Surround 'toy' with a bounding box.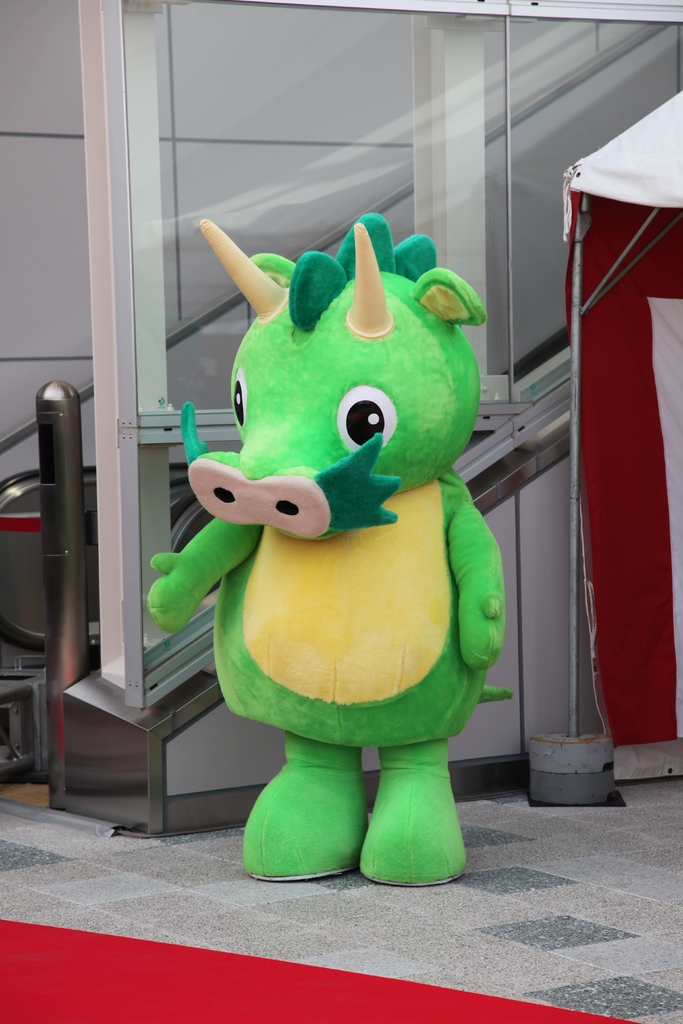
169, 157, 516, 866.
